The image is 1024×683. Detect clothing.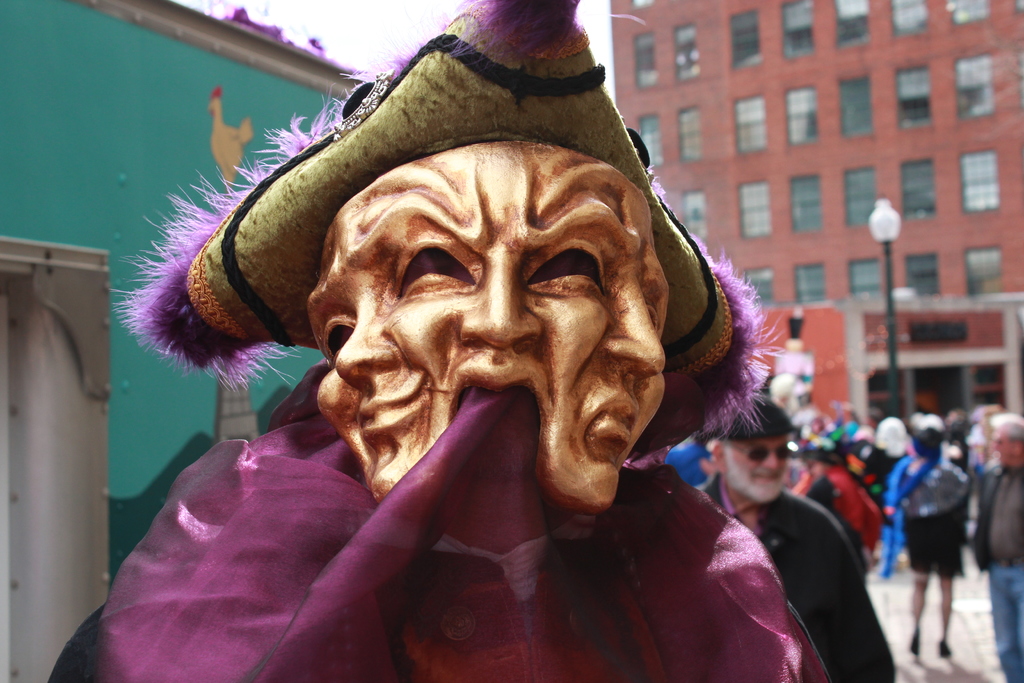
Detection: 700, 485, 883, 679.
